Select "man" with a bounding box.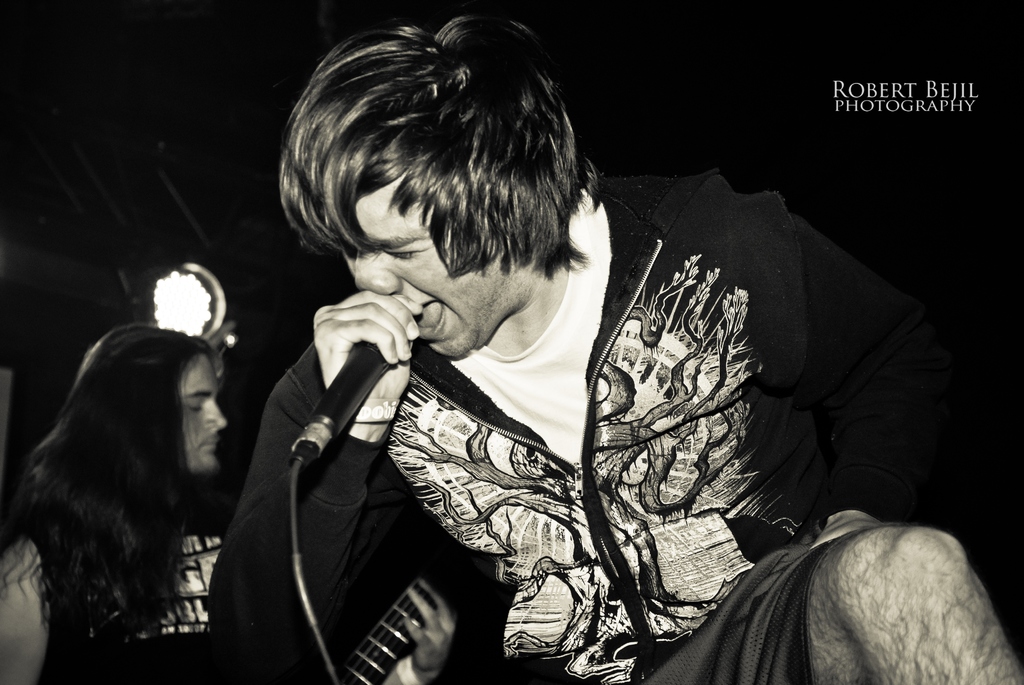
bbox=[0, 321, 232, 684].
